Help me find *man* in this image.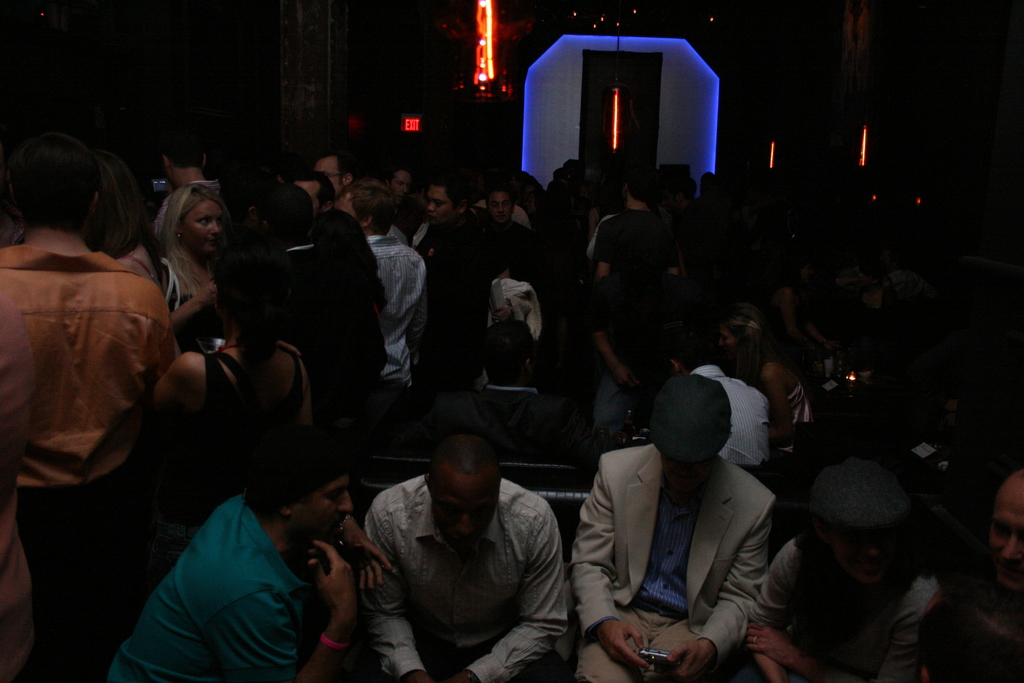
Found it: region(108, 429, 395, 682).
